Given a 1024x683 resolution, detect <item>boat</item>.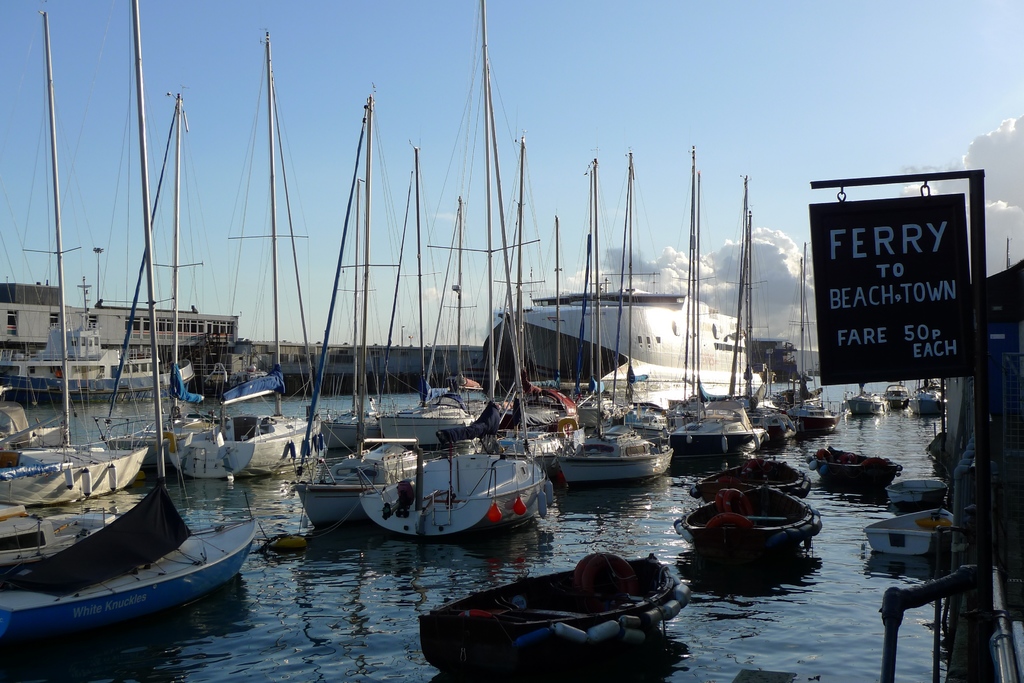
l=358, t=0, r=557, b=536.
